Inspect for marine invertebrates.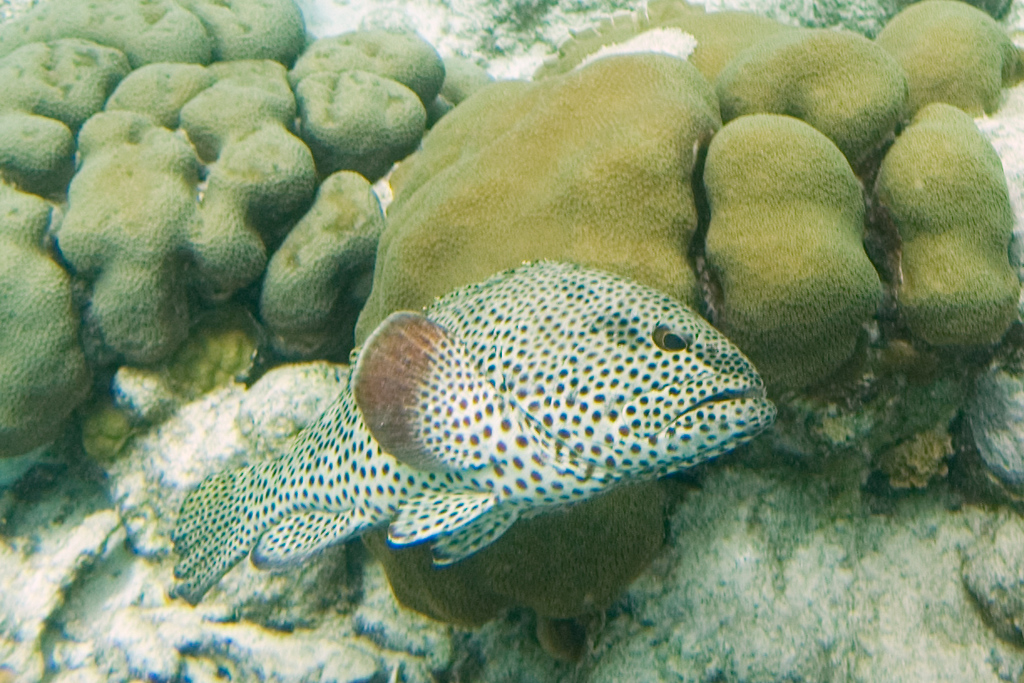
Inspection: [310, 30, 750, 653].
